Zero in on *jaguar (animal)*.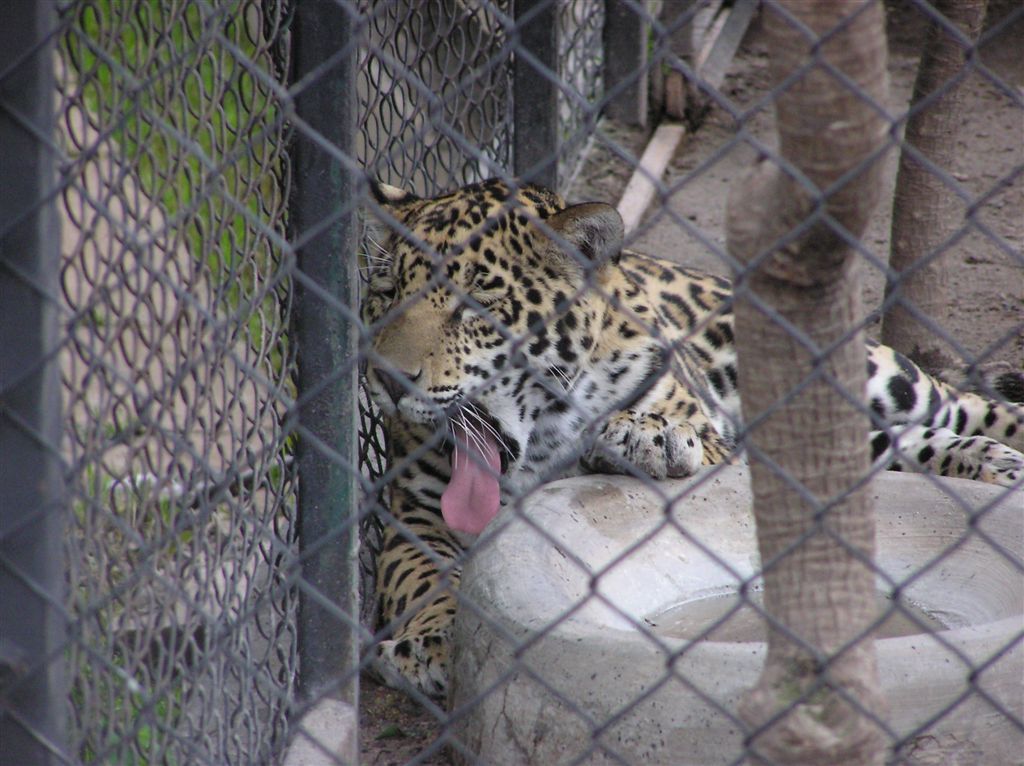
Zeroed in: box=[361, 177, 1022, 698].
